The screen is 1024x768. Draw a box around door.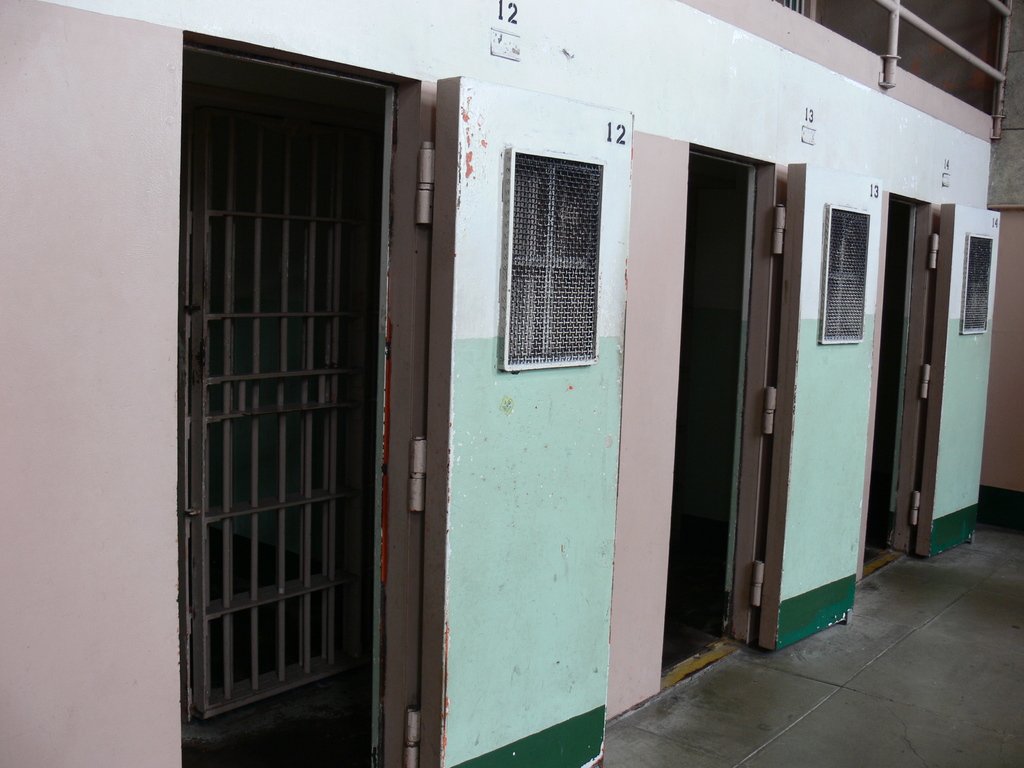
(669, 112, 851, 679).
